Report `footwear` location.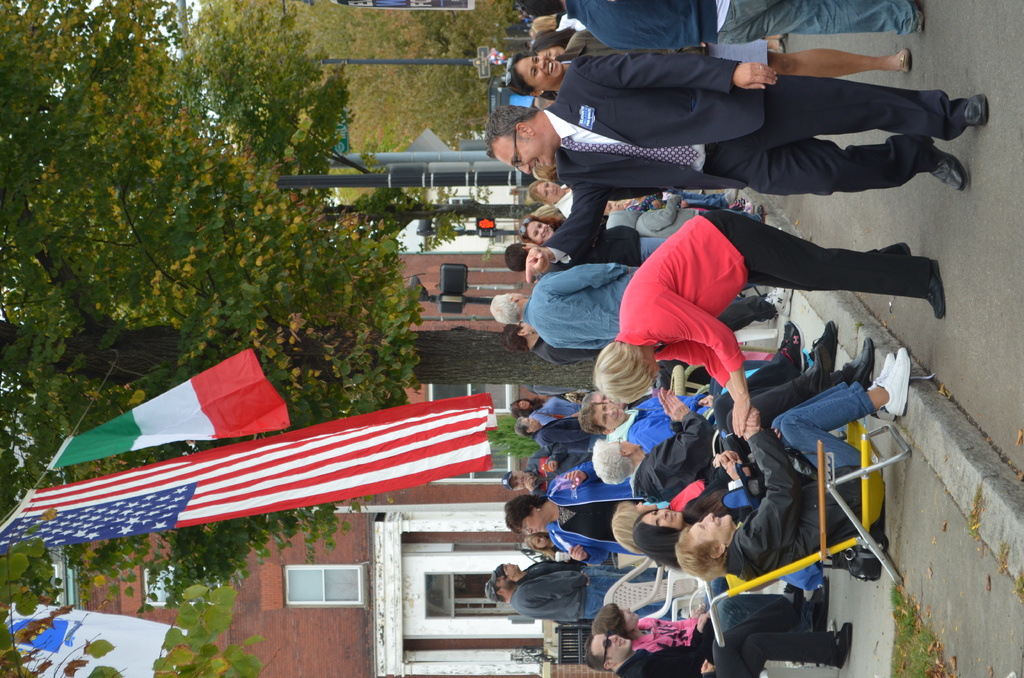
Report: bbox(935, 145, 961, 186).
